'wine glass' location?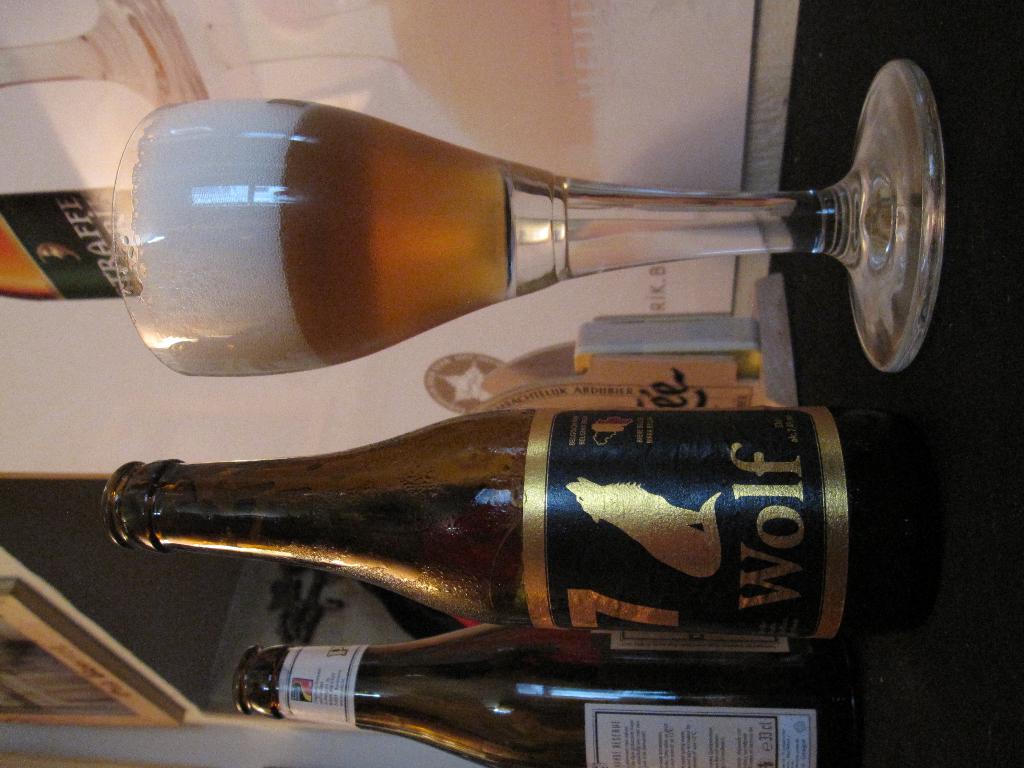
crop(107, 56, 947, 374)
